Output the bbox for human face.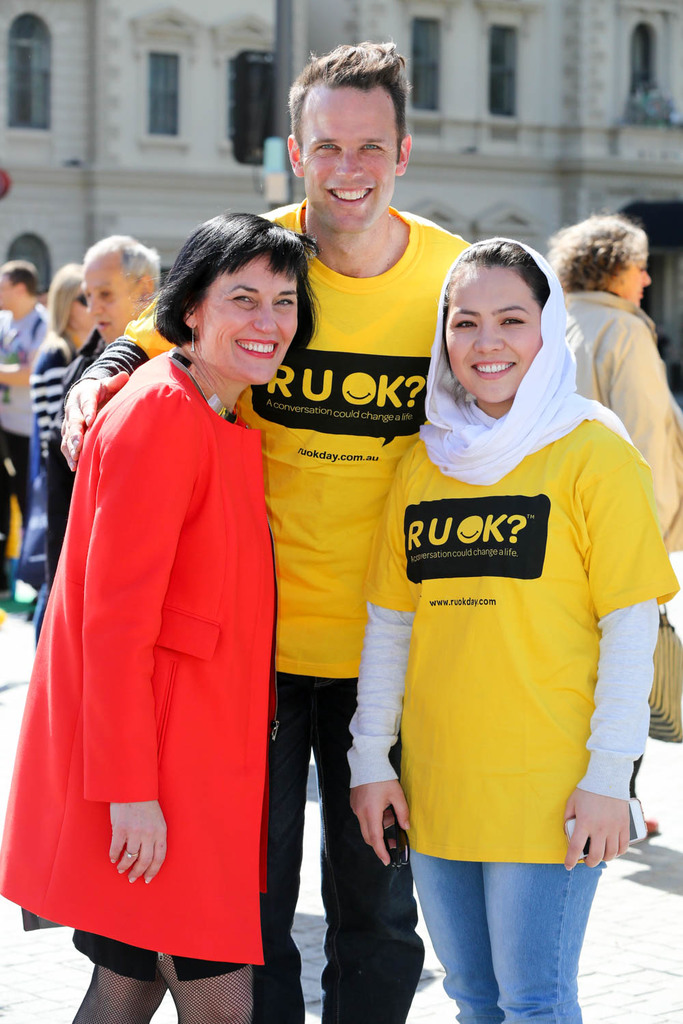
bbox=(198, 249, 300, 382).
